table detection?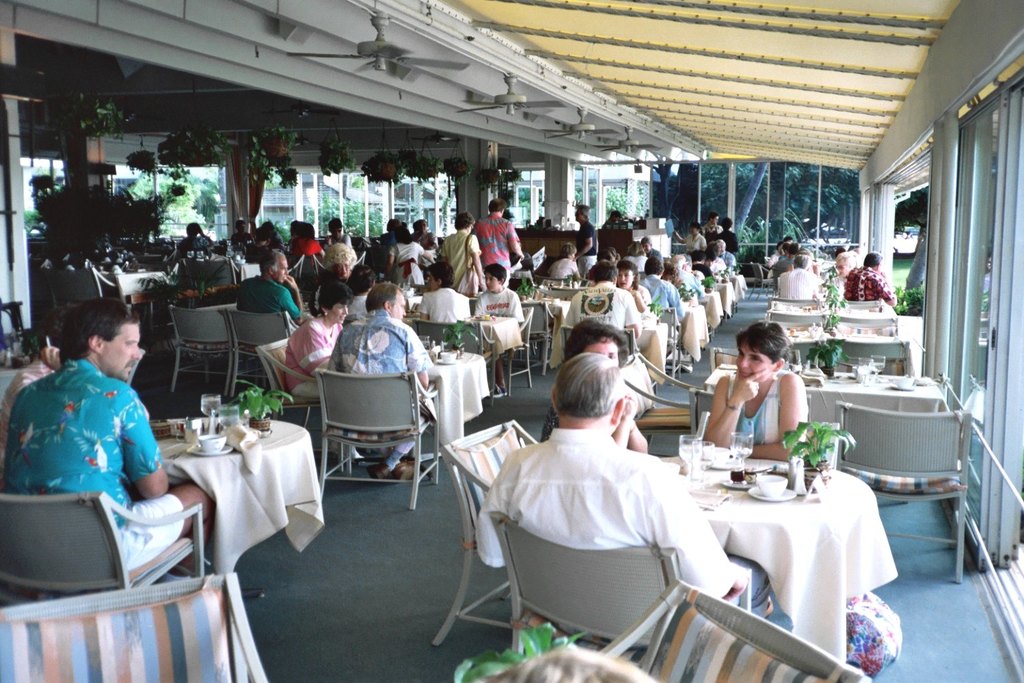
698, 283, 724, 331
